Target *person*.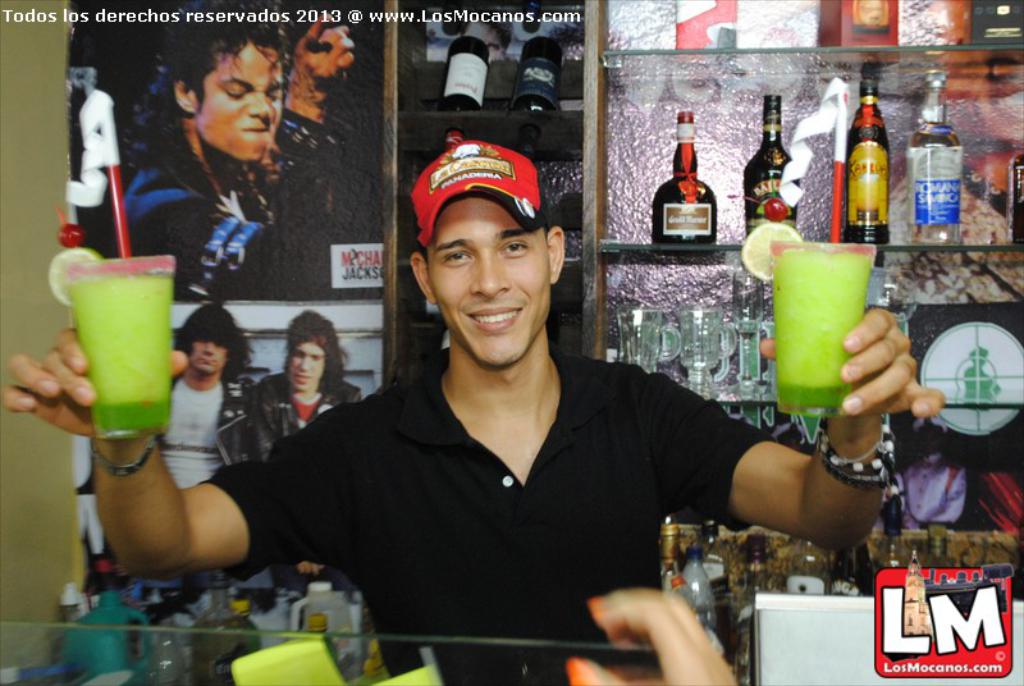
Target region: (242, 308, 362, 463).
